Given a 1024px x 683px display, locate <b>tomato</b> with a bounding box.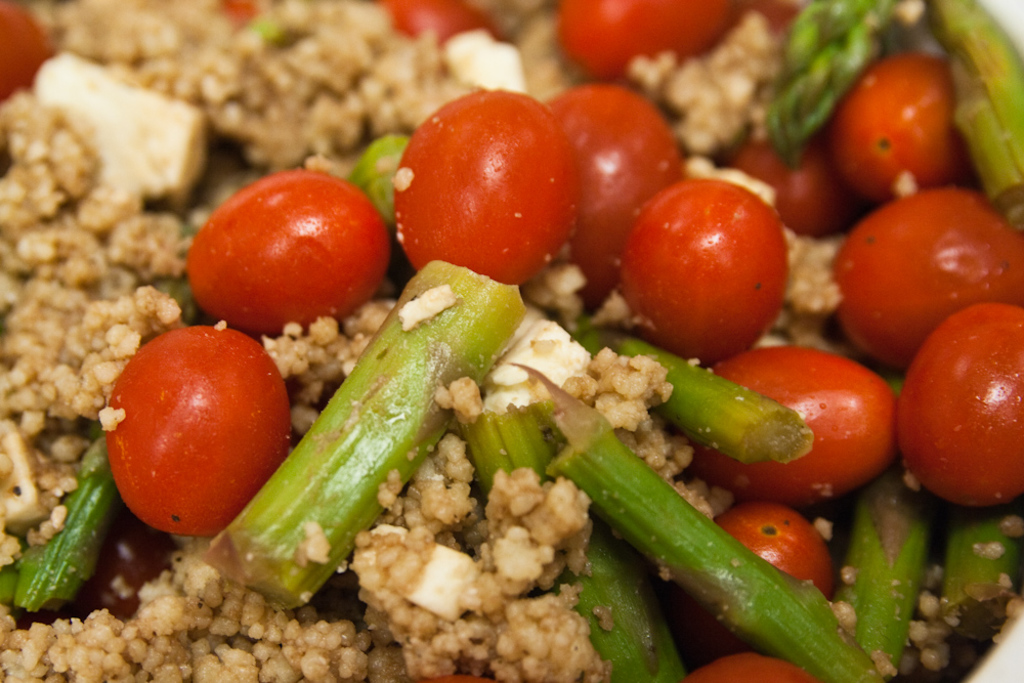
Located: select_region(728, 130, 865, 242).
